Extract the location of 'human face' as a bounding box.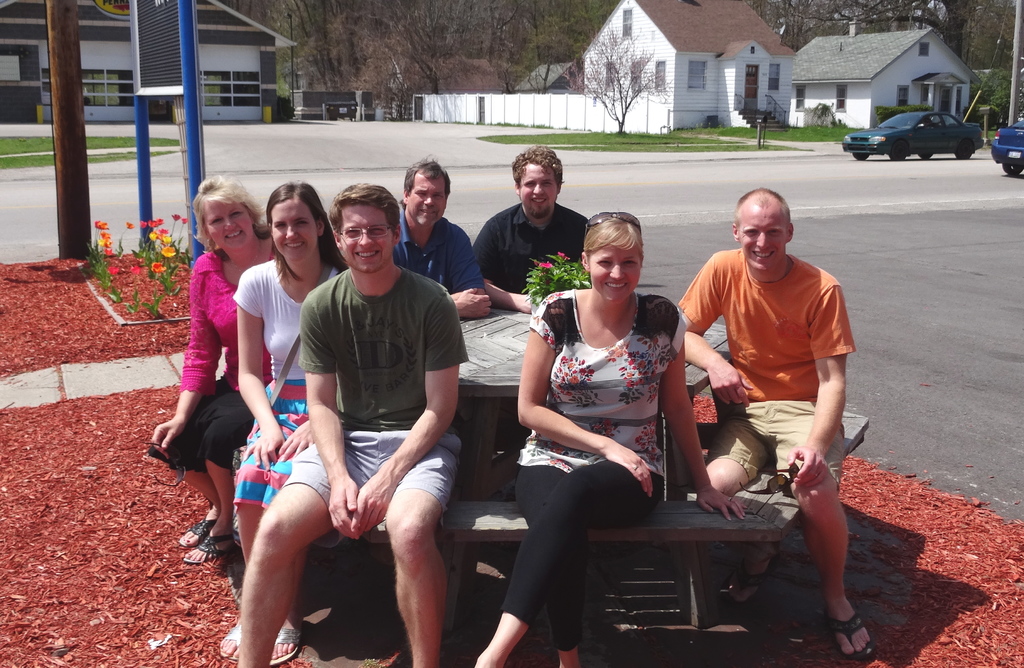
detection(737, 209, 788, 270).
